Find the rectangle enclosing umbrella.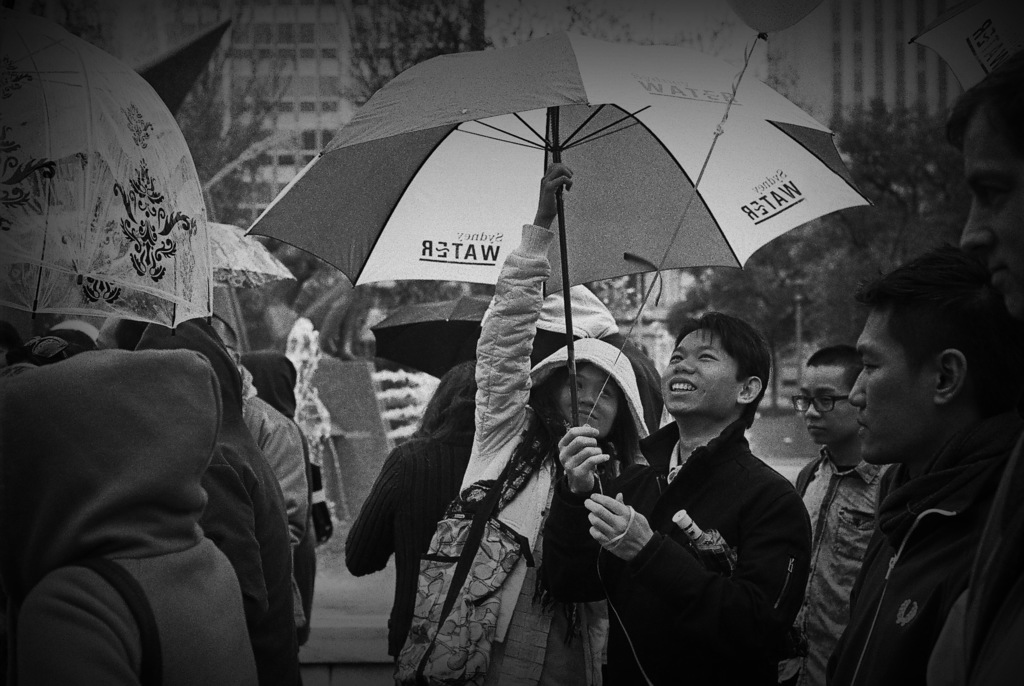
(left=245, top=22, right=907, bottom=516).
